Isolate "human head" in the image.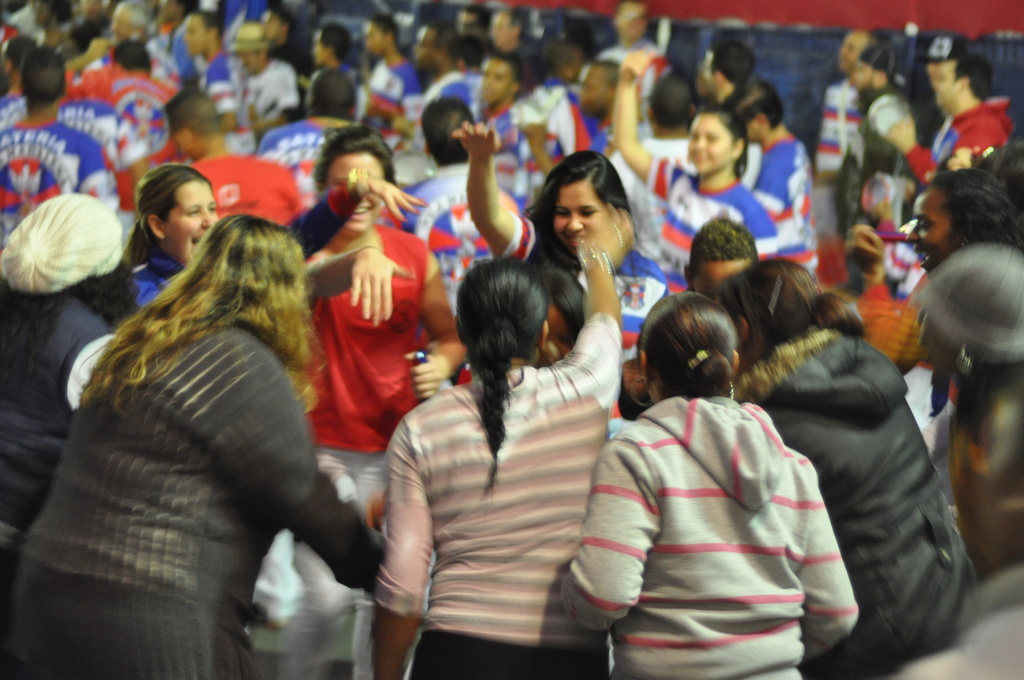
Isolated region: 720 263 821 362.
